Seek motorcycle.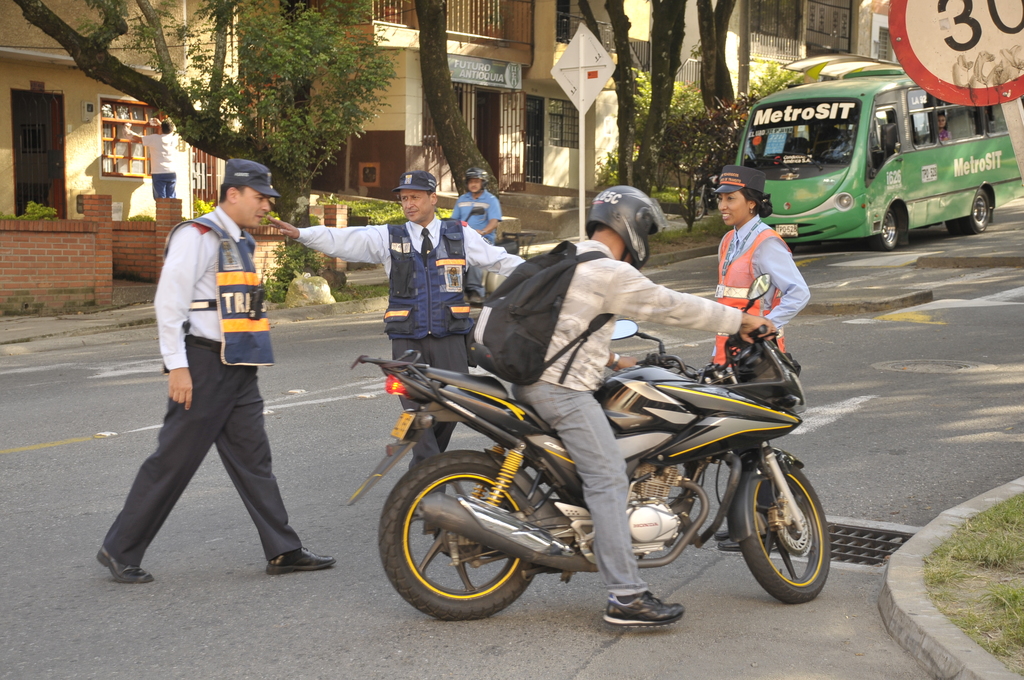
Rect(374, 296, 845, 635).
